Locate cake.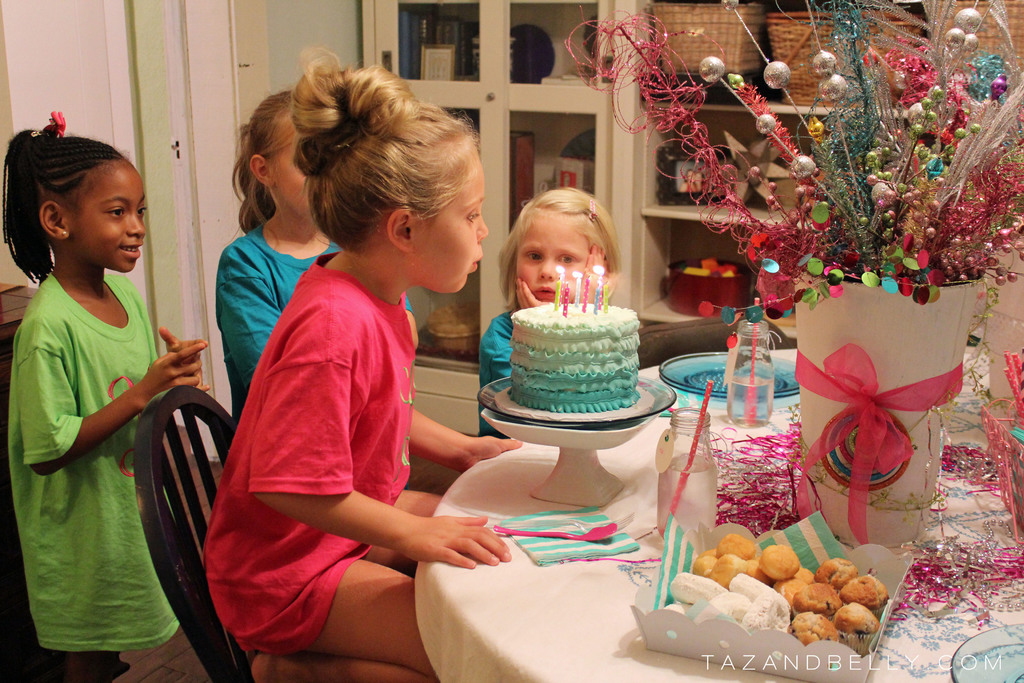
Bounding box: bbox=[499, 299, 639, 411].
